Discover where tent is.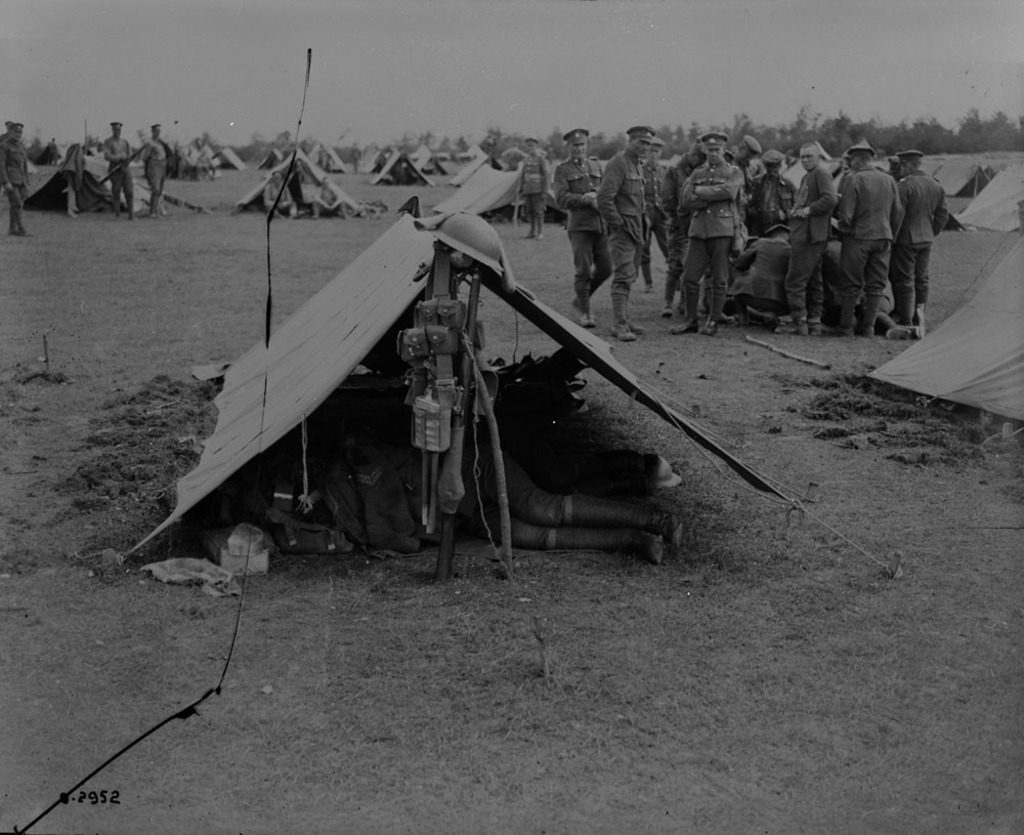
Discovered at l=921, t=145, r=1006, b=202.
